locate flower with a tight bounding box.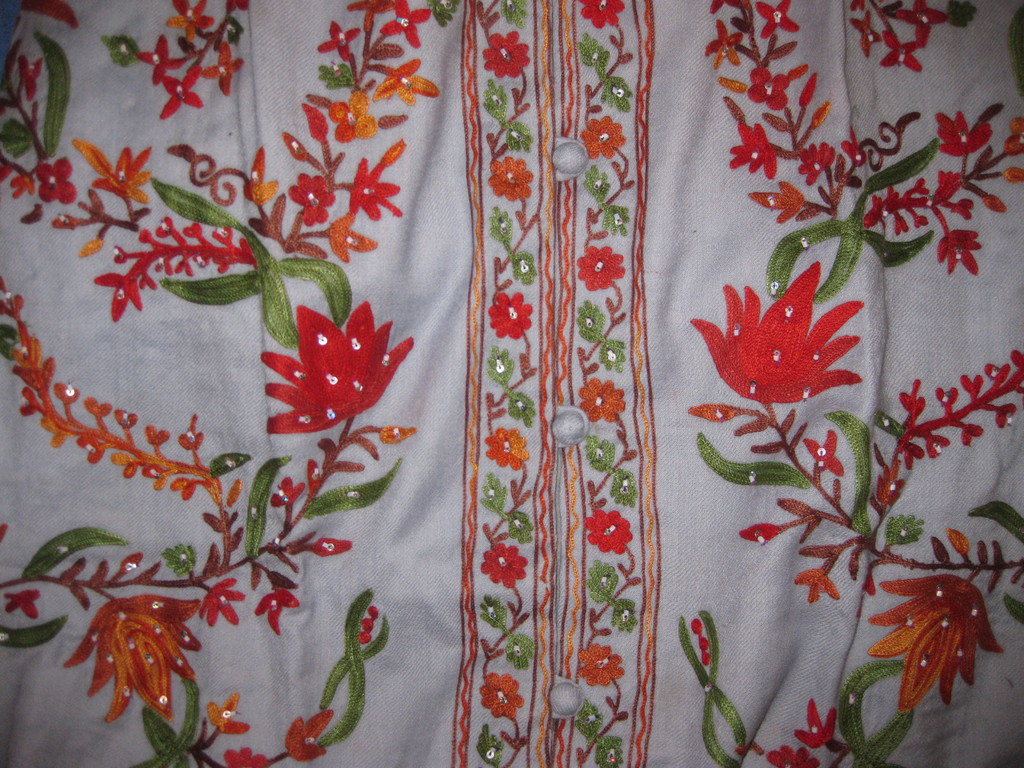
(796,695,839,745).
